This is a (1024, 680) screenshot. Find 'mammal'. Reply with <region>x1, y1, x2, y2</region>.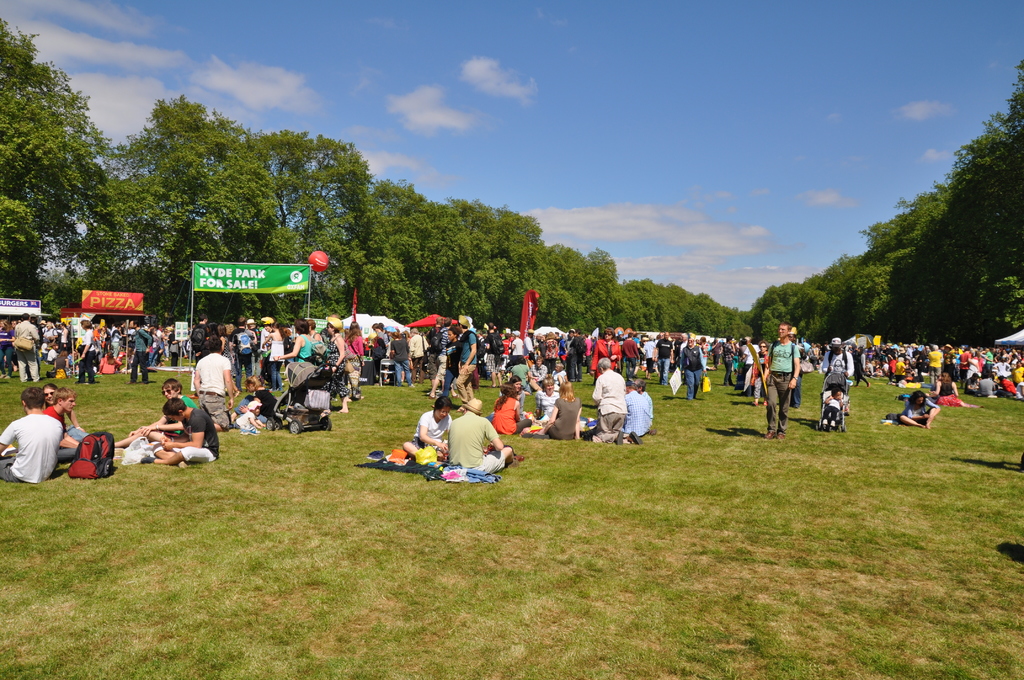
<region>139, 396, 220, 464</region>.
